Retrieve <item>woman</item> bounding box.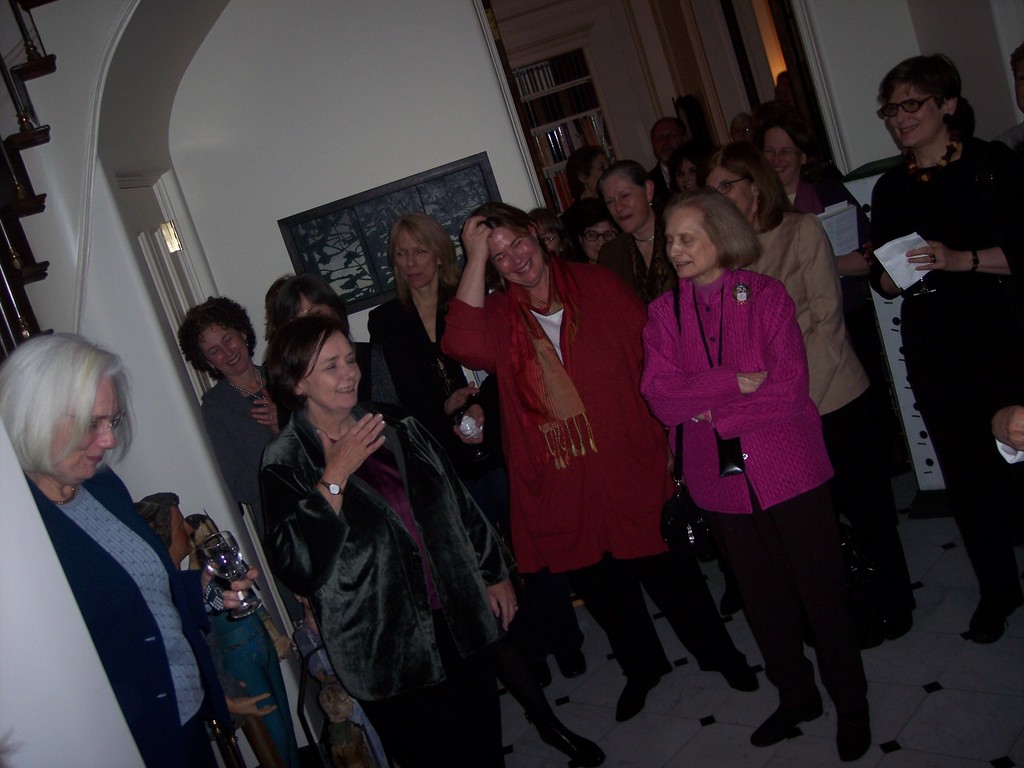
Bounding box: [245,317,525,767].
